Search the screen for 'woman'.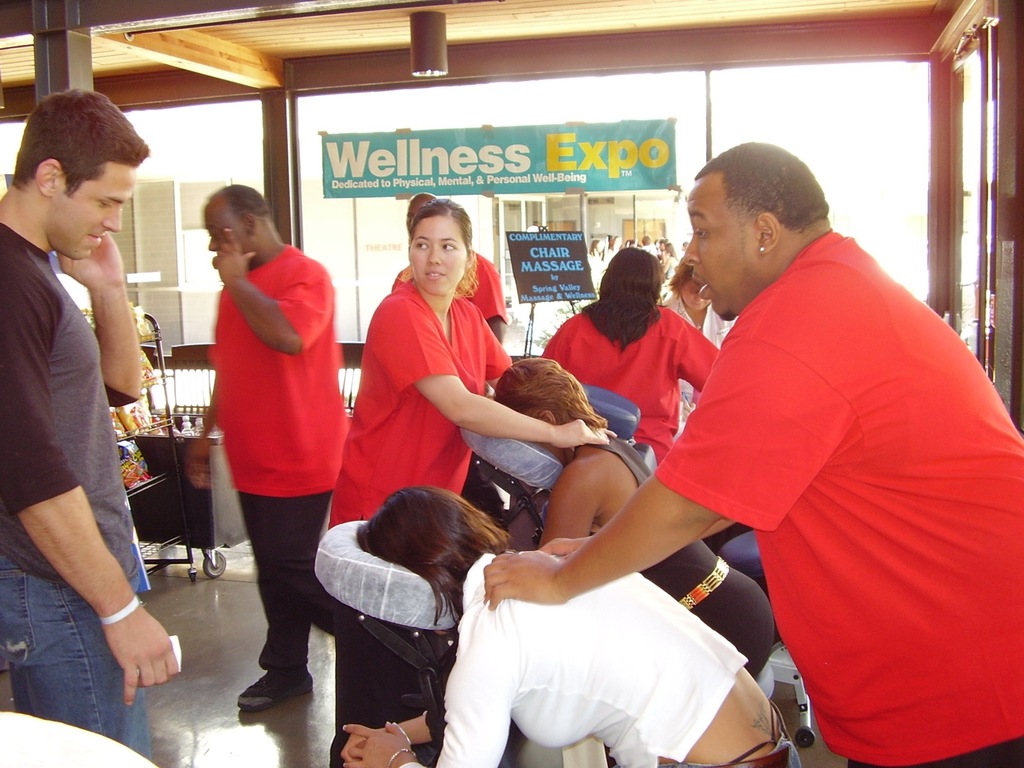
Found at (x1=326, y1=196, x2=618, y2=767).
